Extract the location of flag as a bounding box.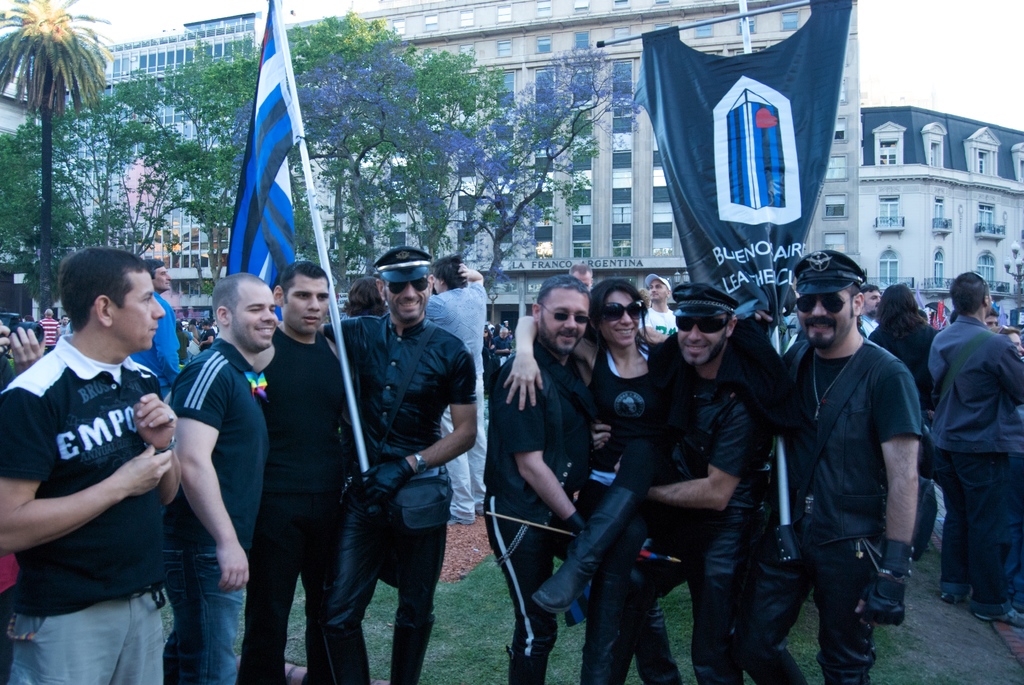
(932, 297, 962, 338).
